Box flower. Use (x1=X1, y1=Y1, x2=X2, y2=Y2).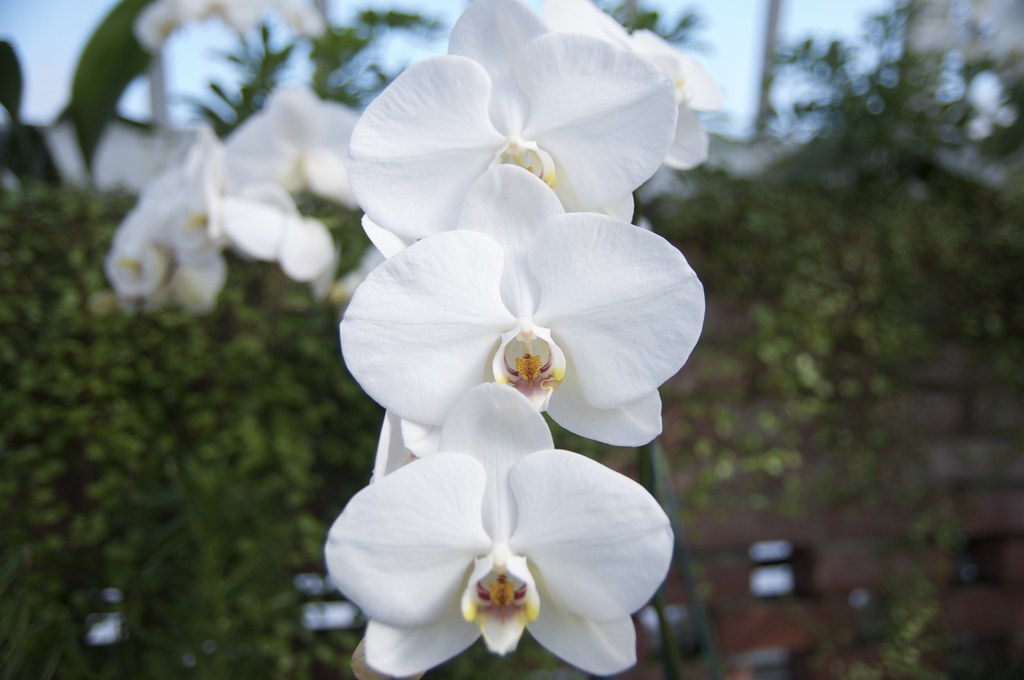
(x1=349, y1=6, x2=719, y2=231).
